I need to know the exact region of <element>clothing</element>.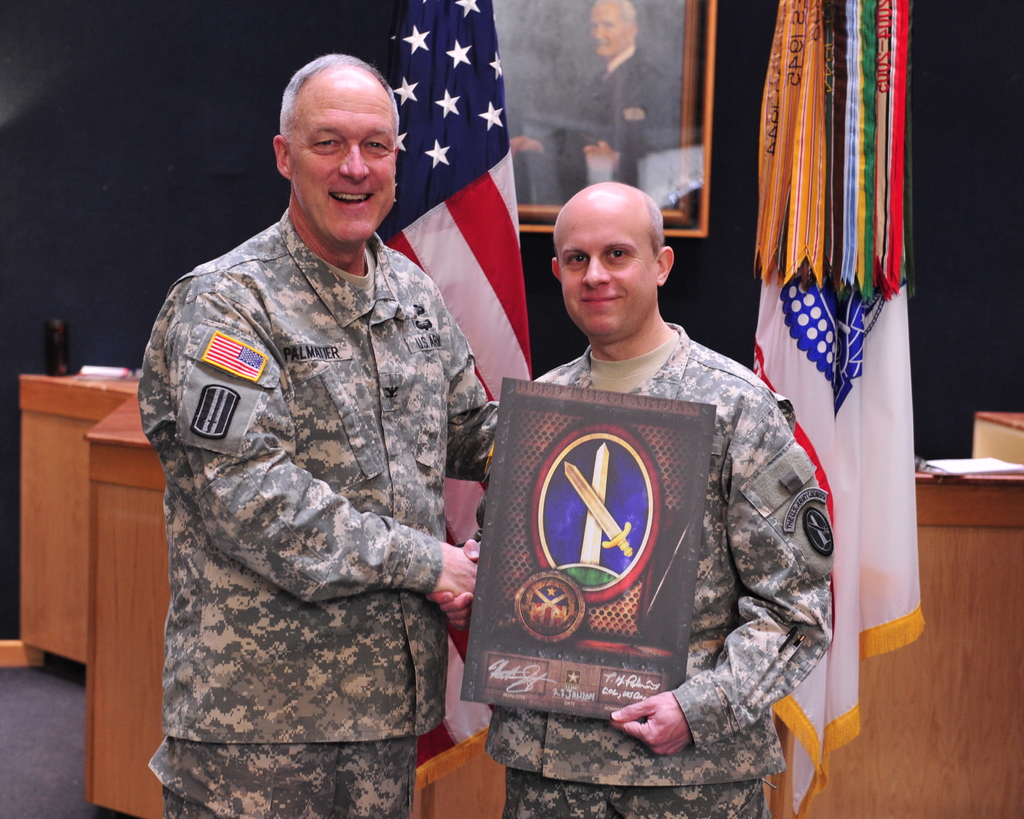
Region: (left=530, top=35, right=683, bottom=216).
